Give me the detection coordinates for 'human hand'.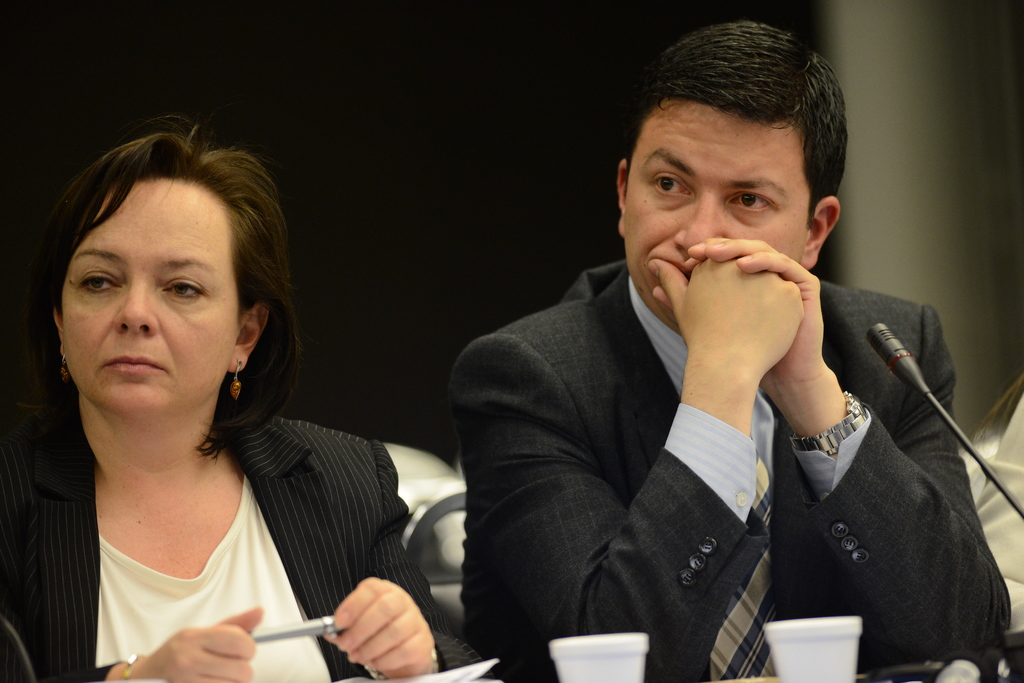
(left=647, top=260, right=803, bottom=380).
